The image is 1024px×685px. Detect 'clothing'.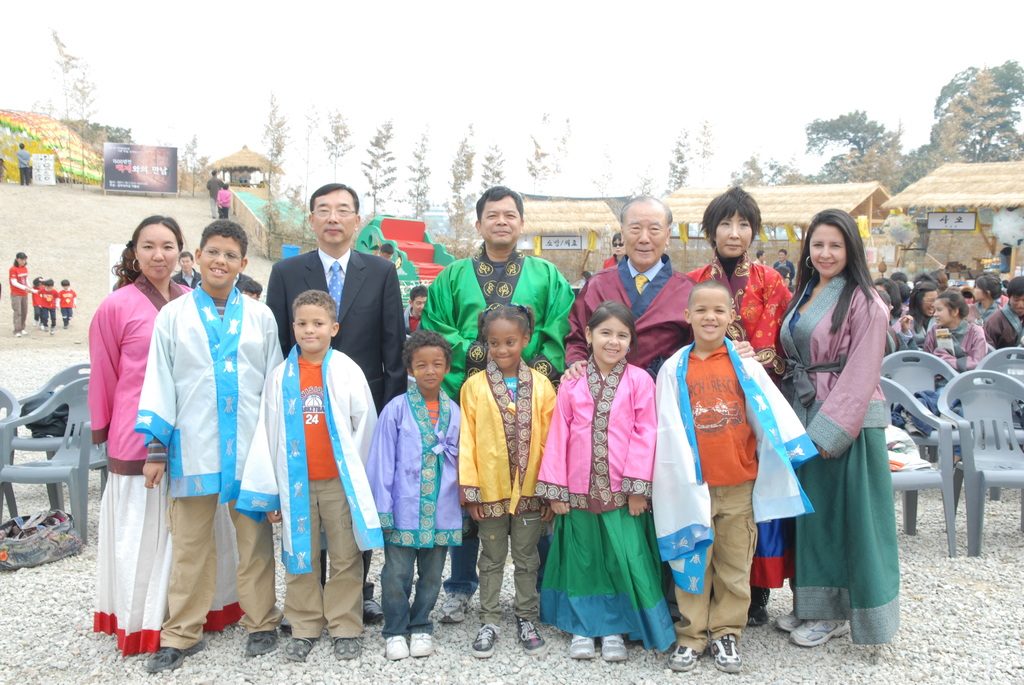
Detection: {"x1": 237, "y1": 344, "x2": 380, "y2": 571}.
